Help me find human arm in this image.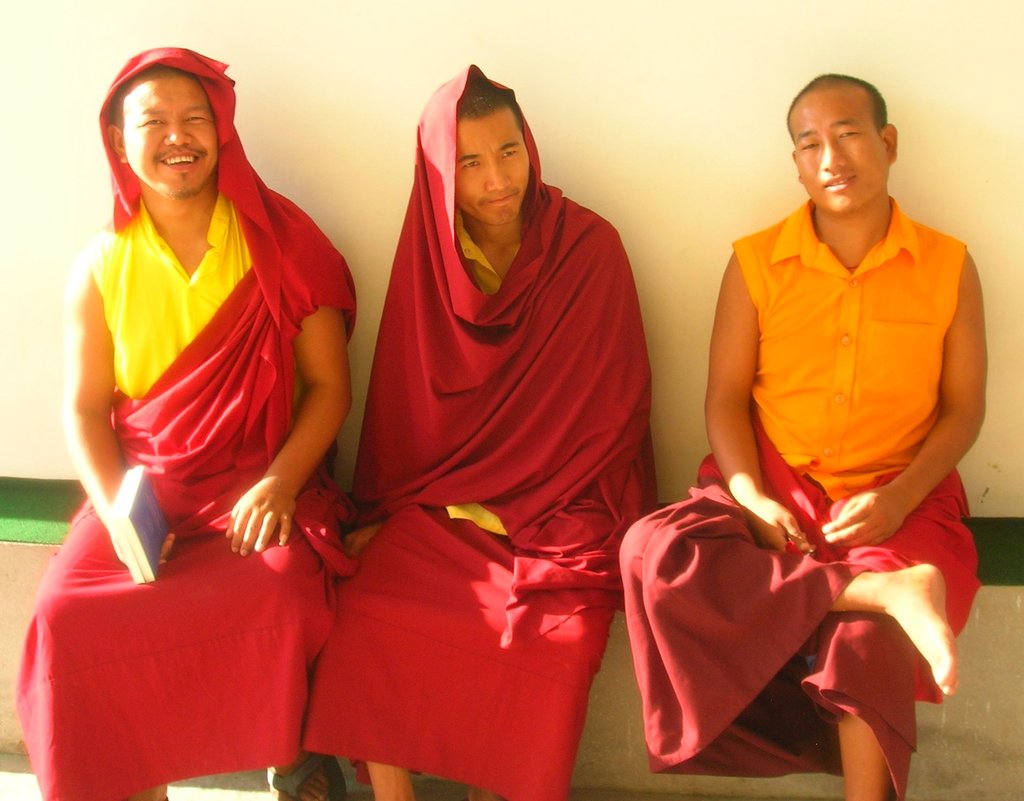
Found it: 703/247/812/557.
